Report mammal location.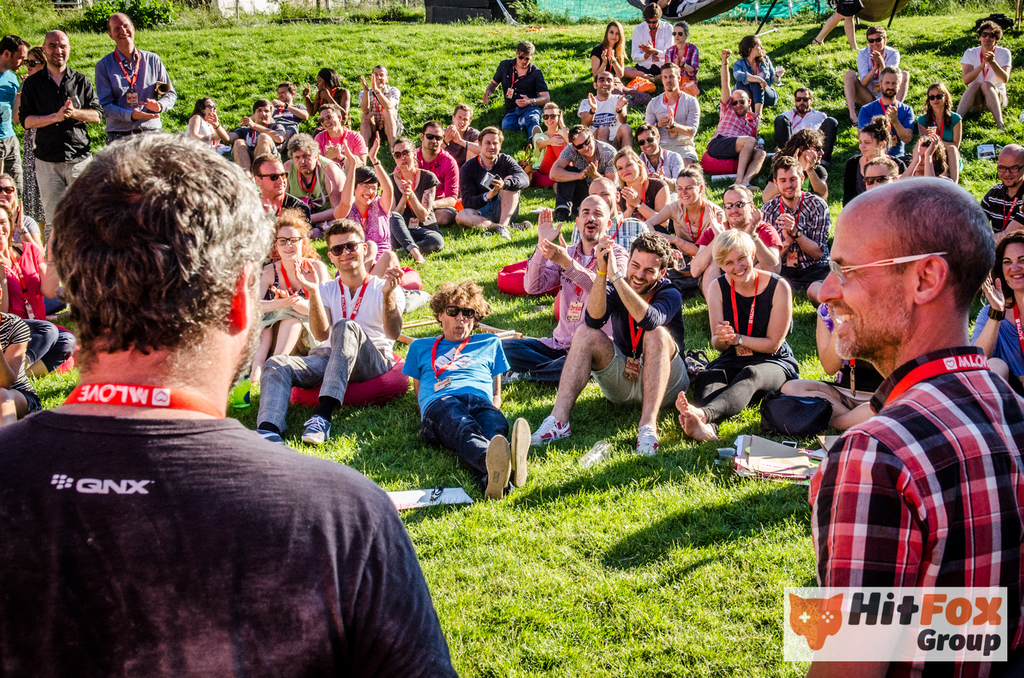
Report: crop(732, 35, 780, 122).
